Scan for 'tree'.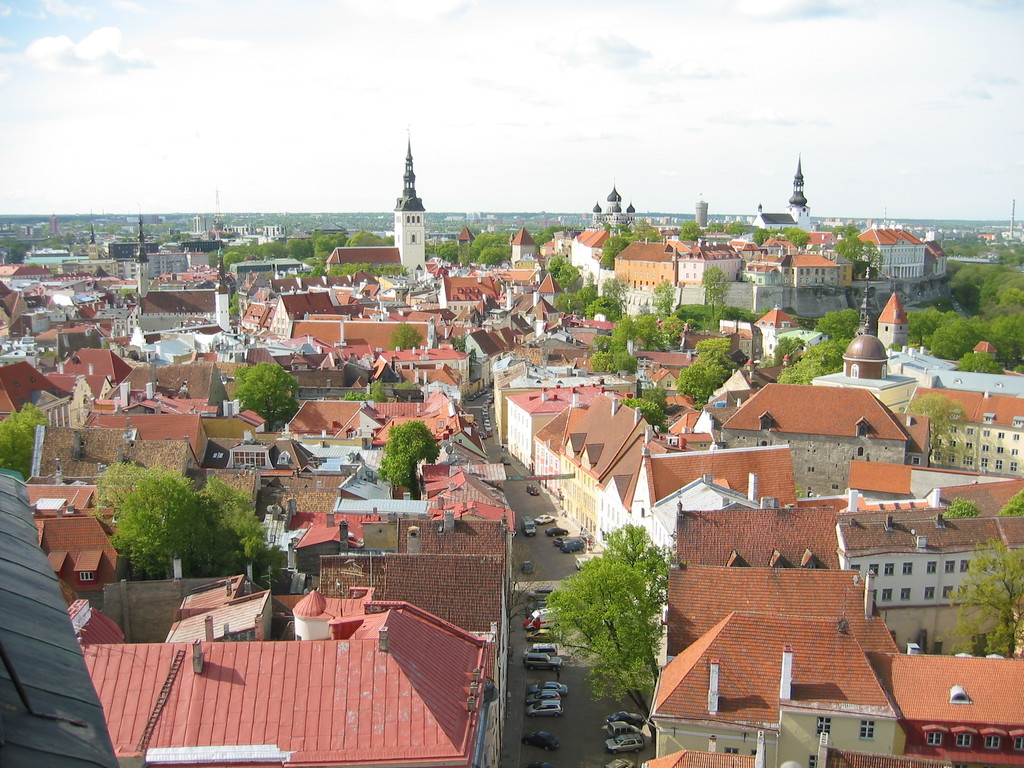
Scan result: detection(596, 233, 626, 268).
